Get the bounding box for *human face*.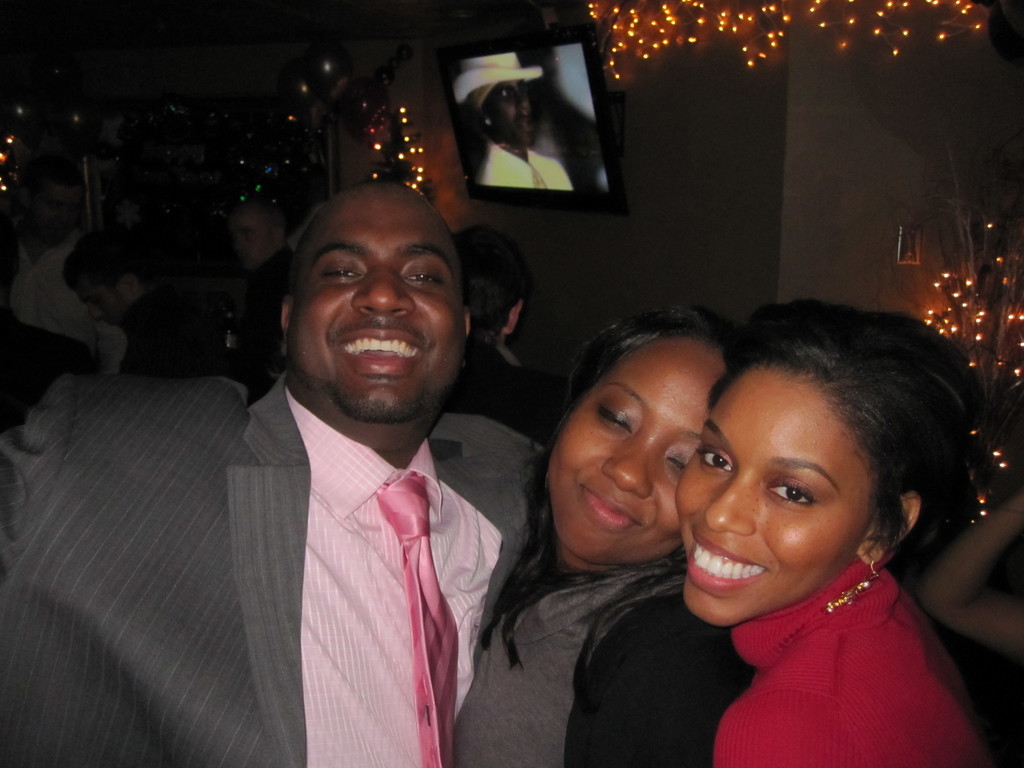
484 77 536 150.
